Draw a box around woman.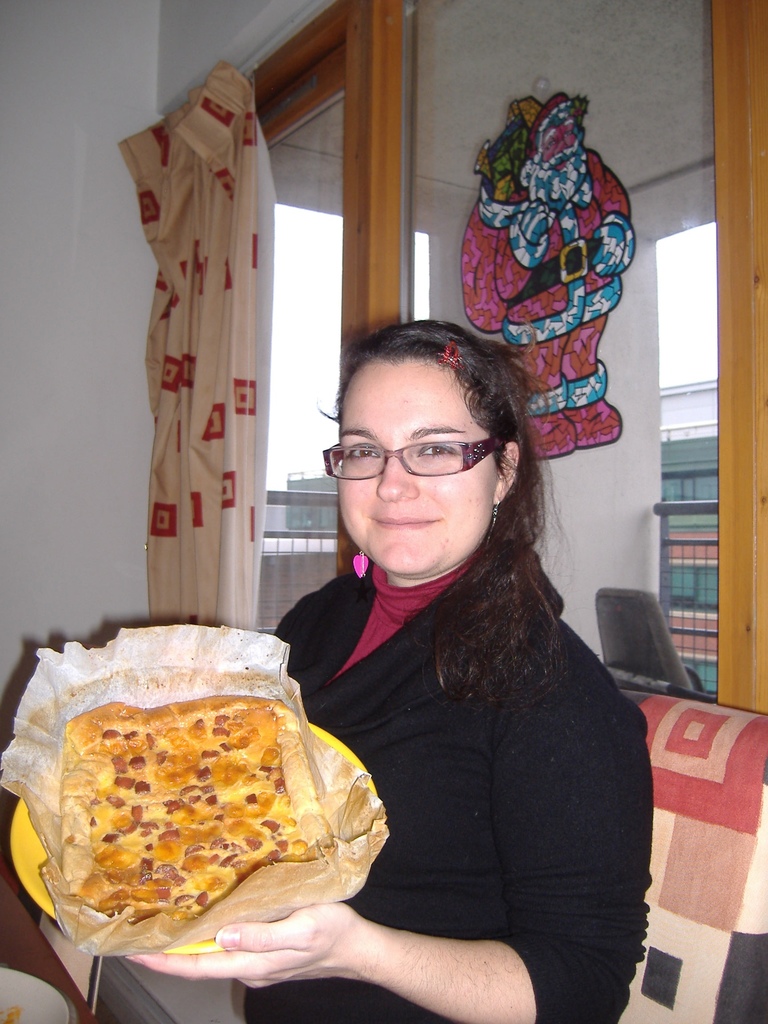
<region>221, 286, 653, 1016</region>.
